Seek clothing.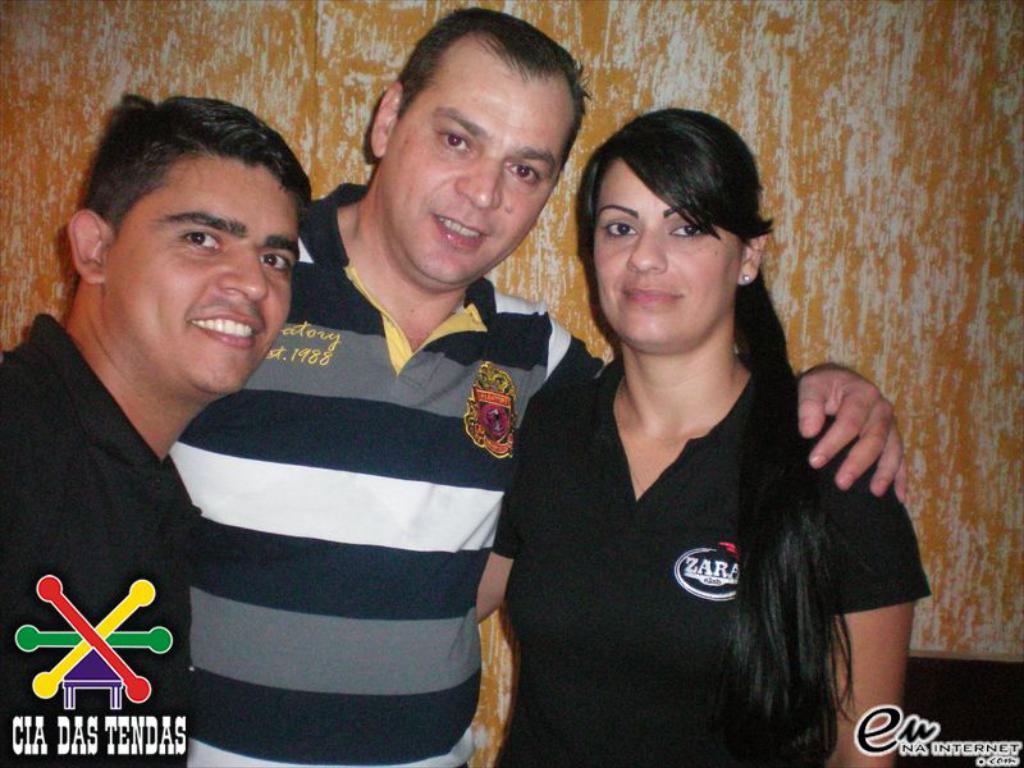
{"x1": 169, "y1": 178, "x2": 808, "y2": 767}.
